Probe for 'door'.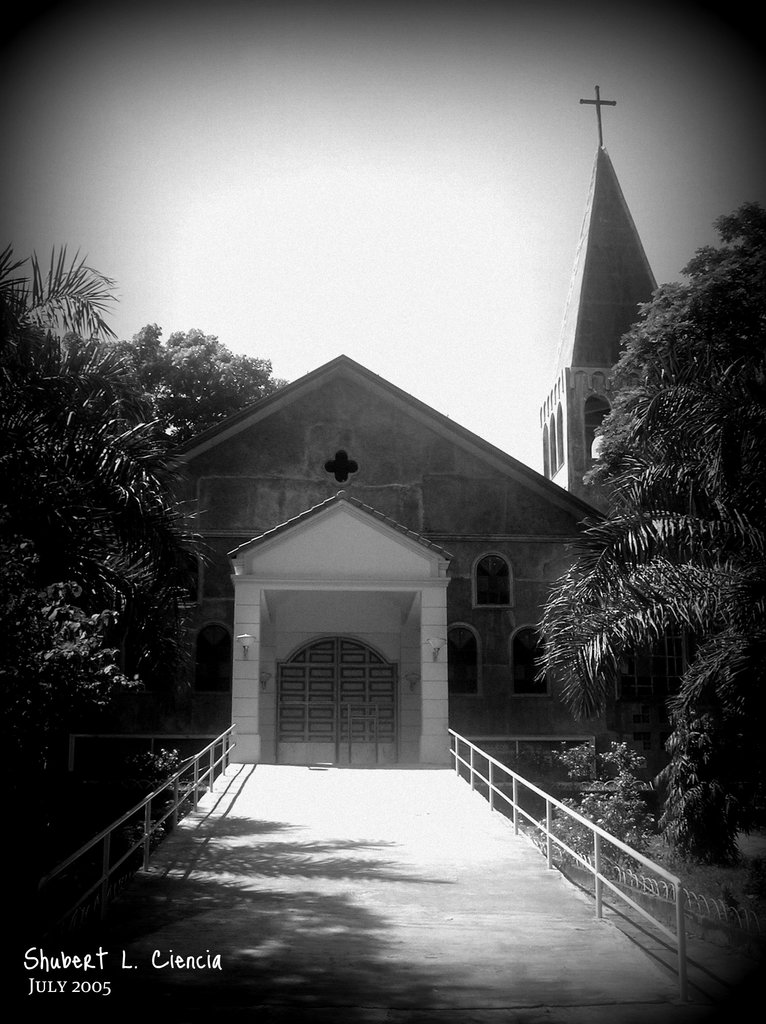
Probe result: select_region(268, 627, 408, 762).
